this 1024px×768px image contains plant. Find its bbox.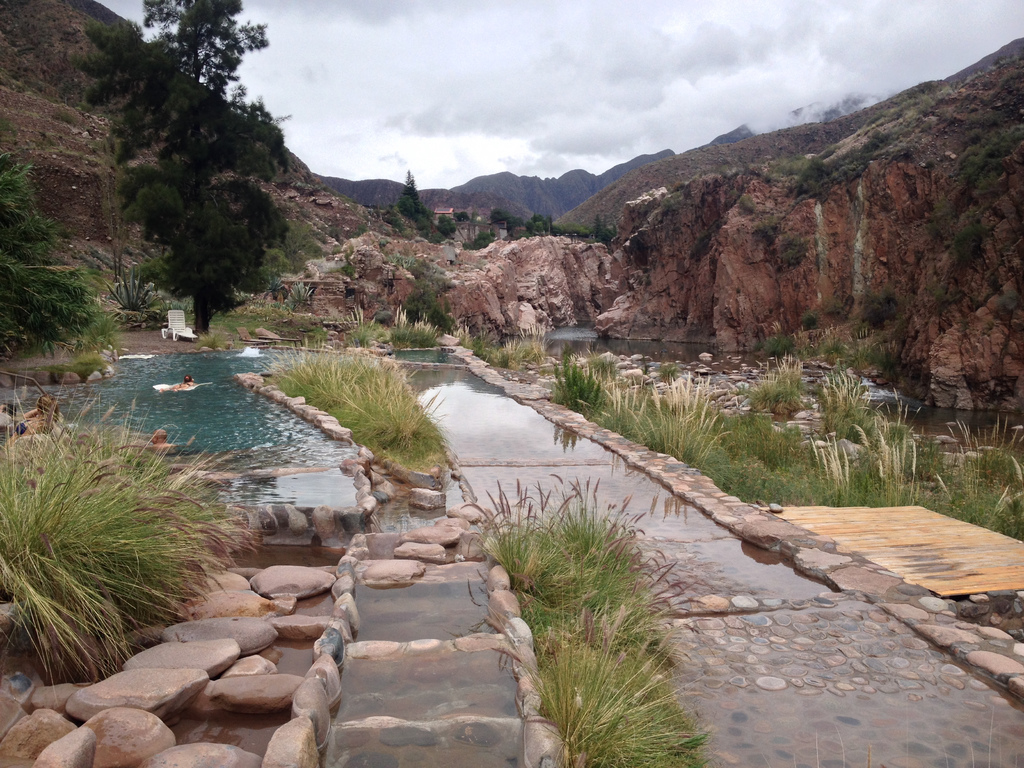
<bbox>797, 309, 819, 329</bbox>.
